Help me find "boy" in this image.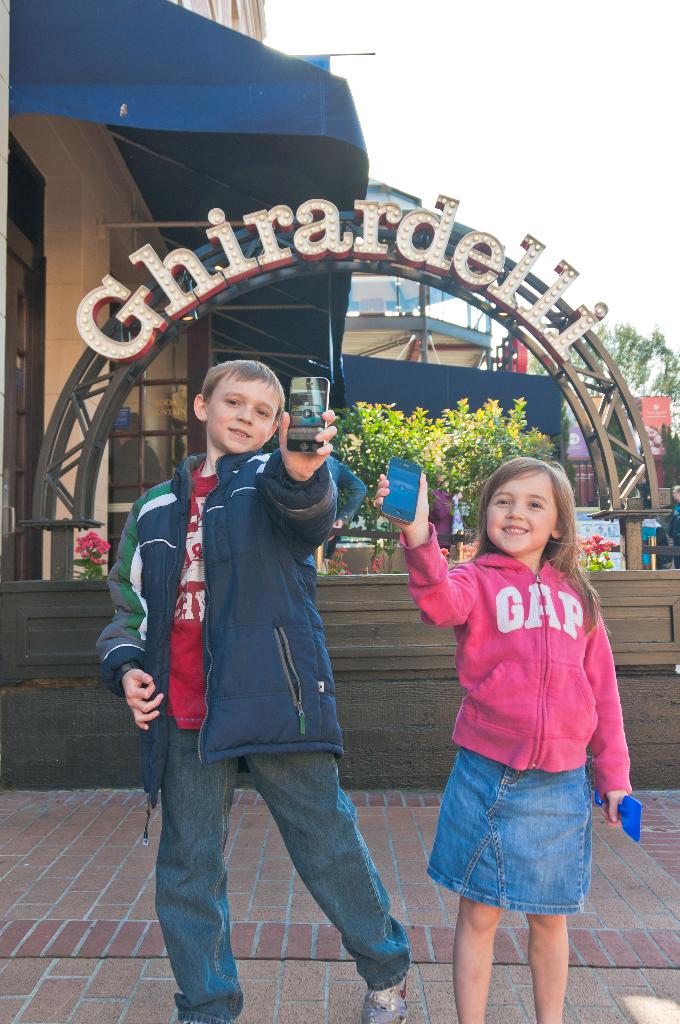
Found it: 76 348 399 1023.
